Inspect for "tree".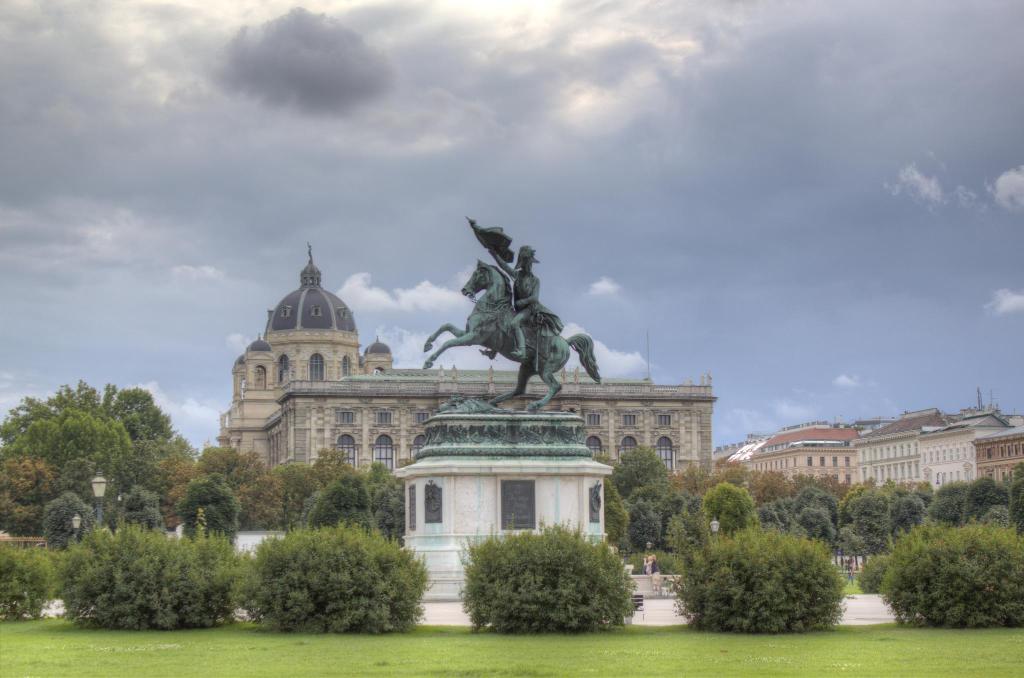
Inspection: 863:520:1023:629.
